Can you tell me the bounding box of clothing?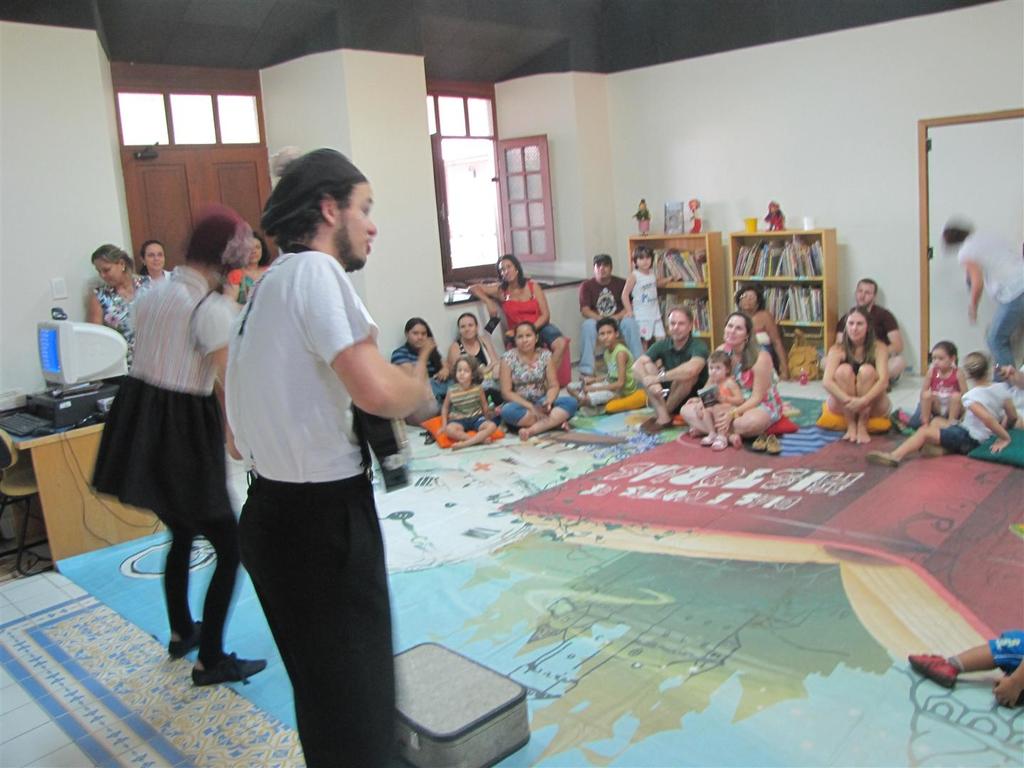
{"x1": 507, "y1": 343, "x2": 559, "y2": 425}.
